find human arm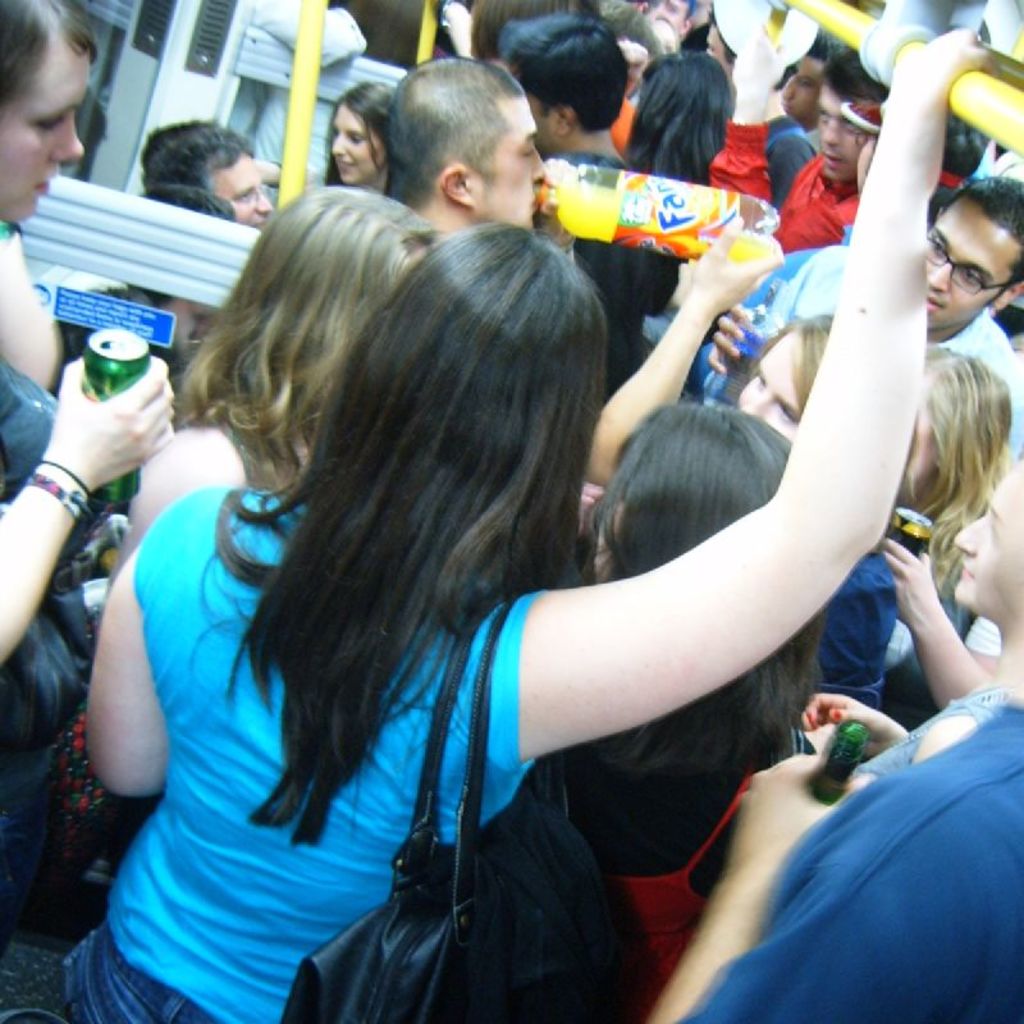
locate(797, 689, 908, 767)
